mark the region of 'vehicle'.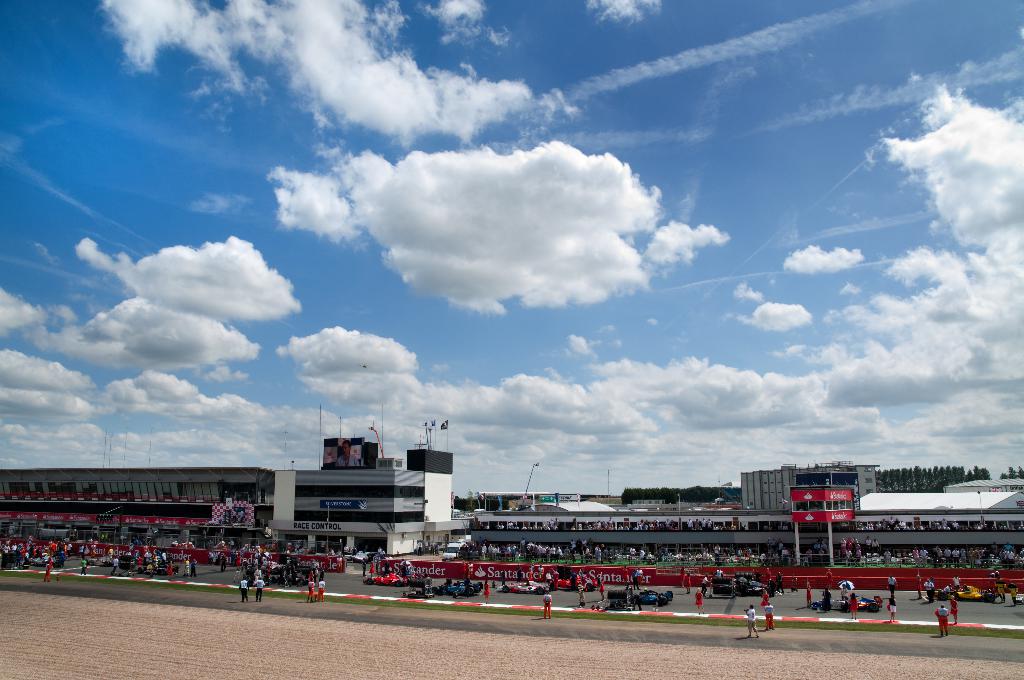
Region: l=401, t=578, r=438, b=600.
